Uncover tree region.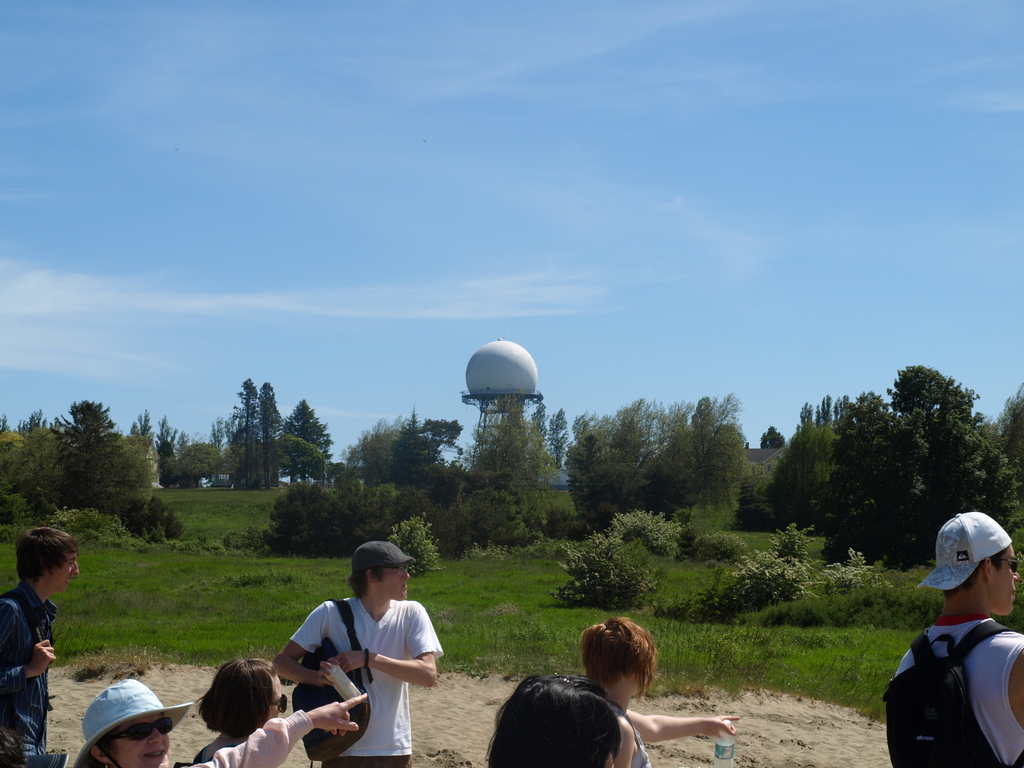
Uncovered: [x1=878, y1=360, x2=980, y2=431].
